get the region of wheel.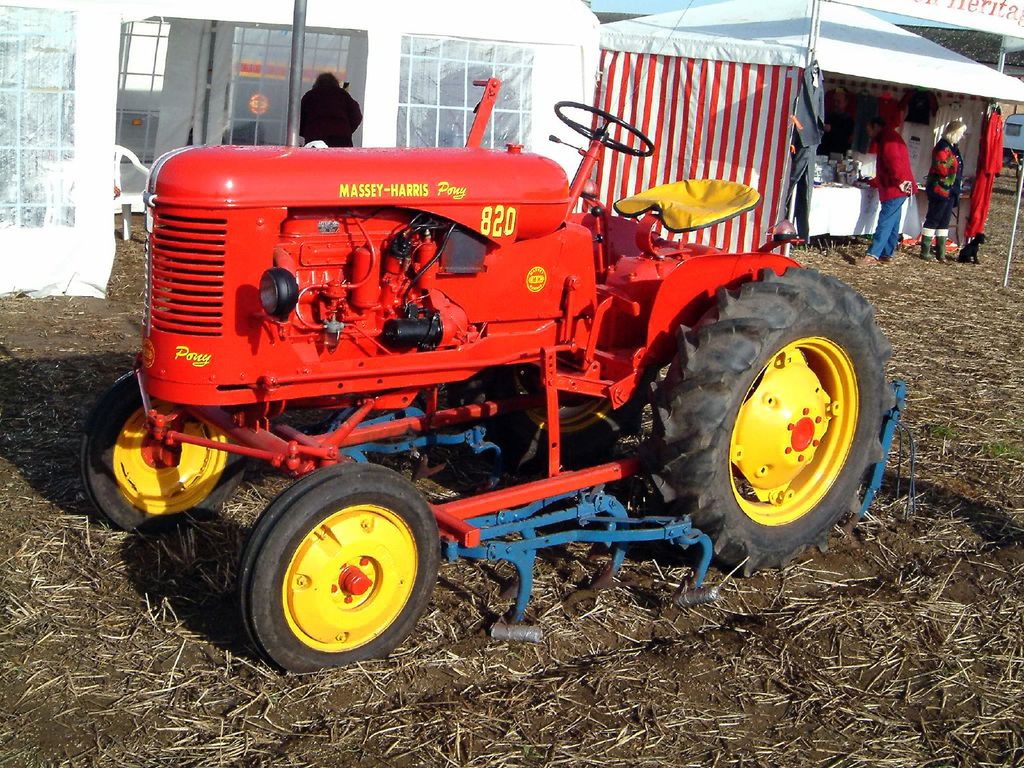
[554, 98, 654, 161].
